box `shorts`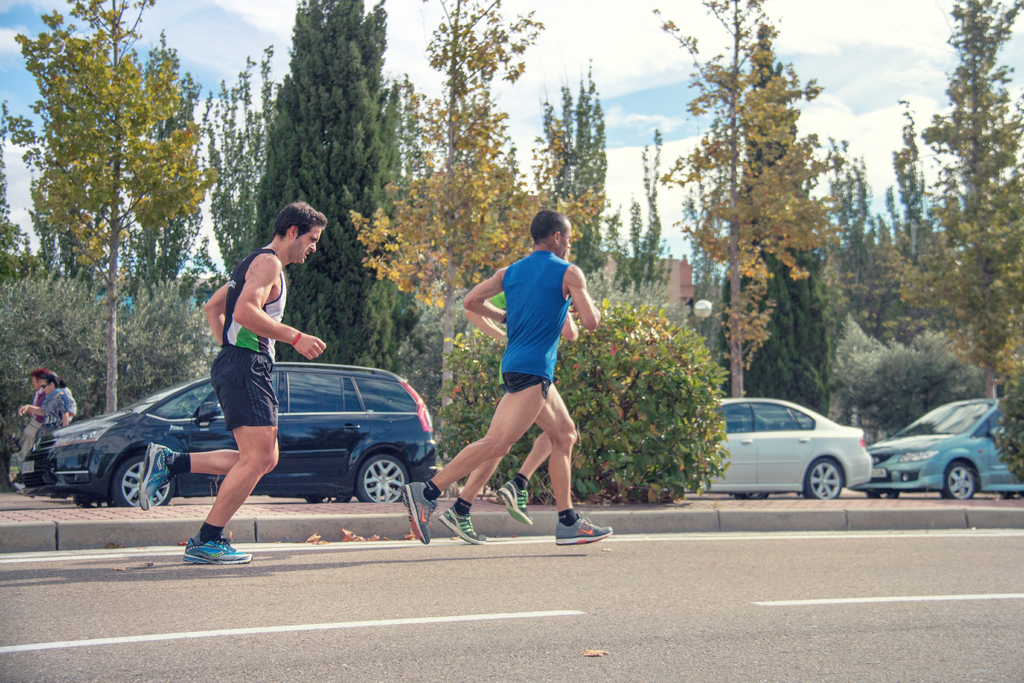
212, 343, 282, 435
